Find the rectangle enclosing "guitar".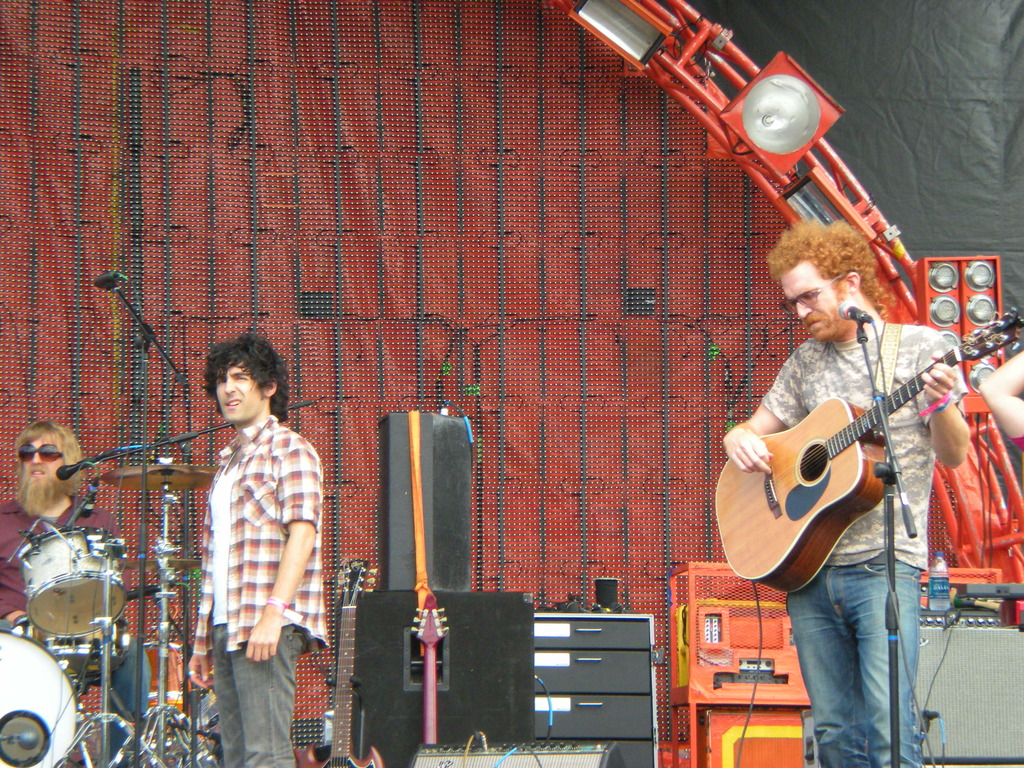
x1=710, y1=307, x2=1023, y2=596.
